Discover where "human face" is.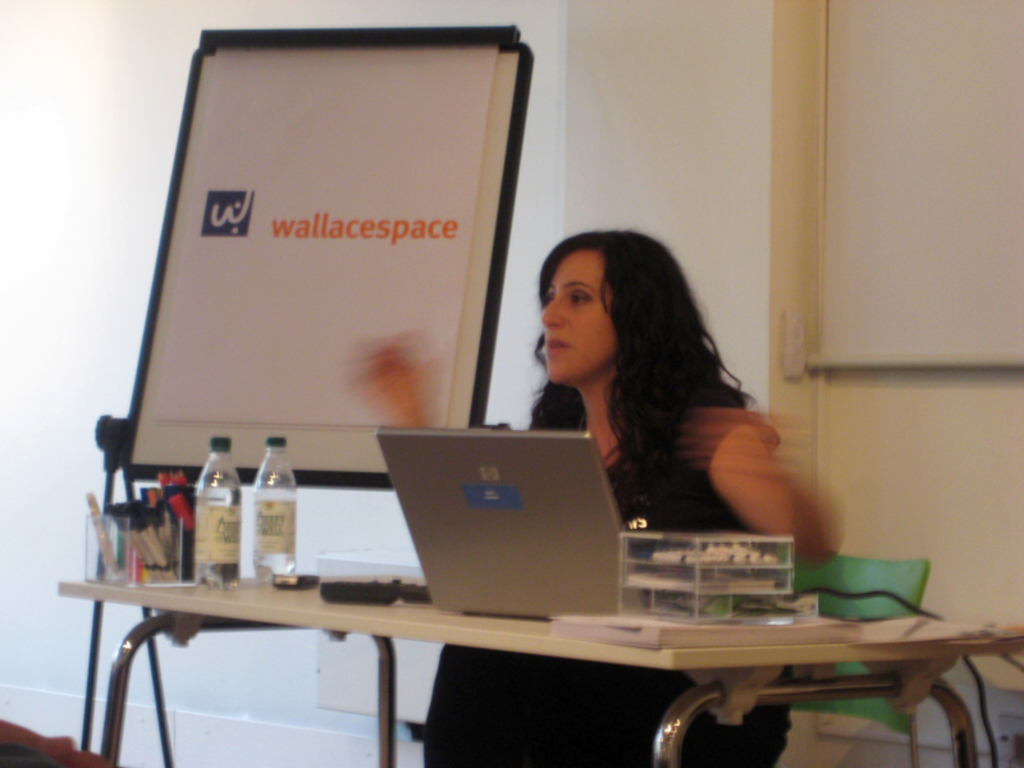
Discovered at {"x1": 538, "y1": 247, "x2": 614, "y2": 384}.
